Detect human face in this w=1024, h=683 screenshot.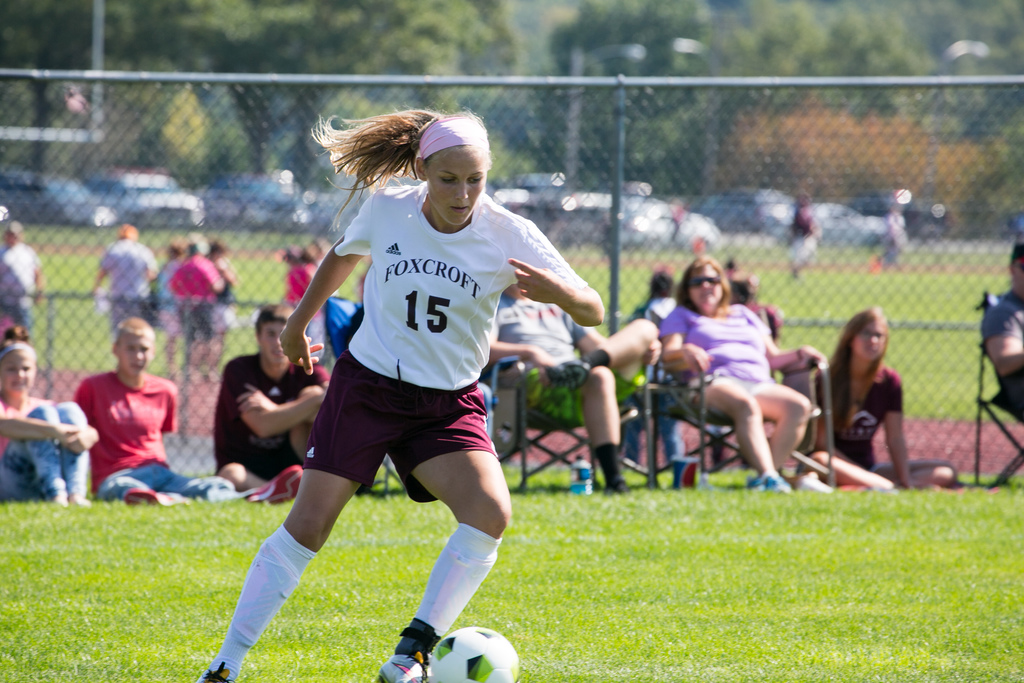
Detection: Rect(690, 265, 721, 308).
